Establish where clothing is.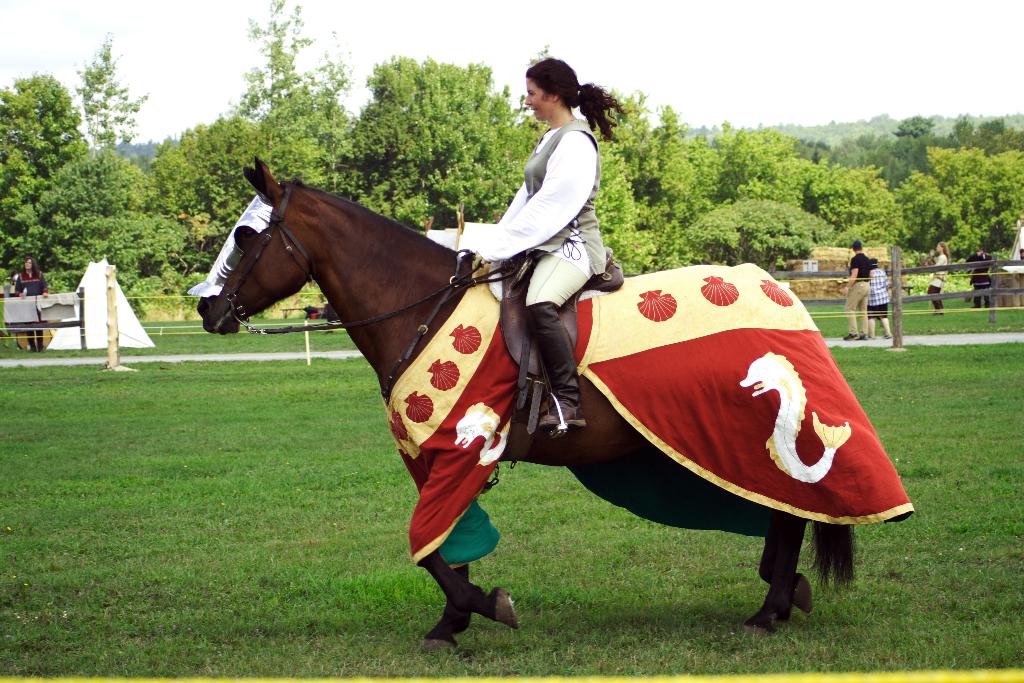
Established at [x1=868, y1=265, x2=891, y2=304].
